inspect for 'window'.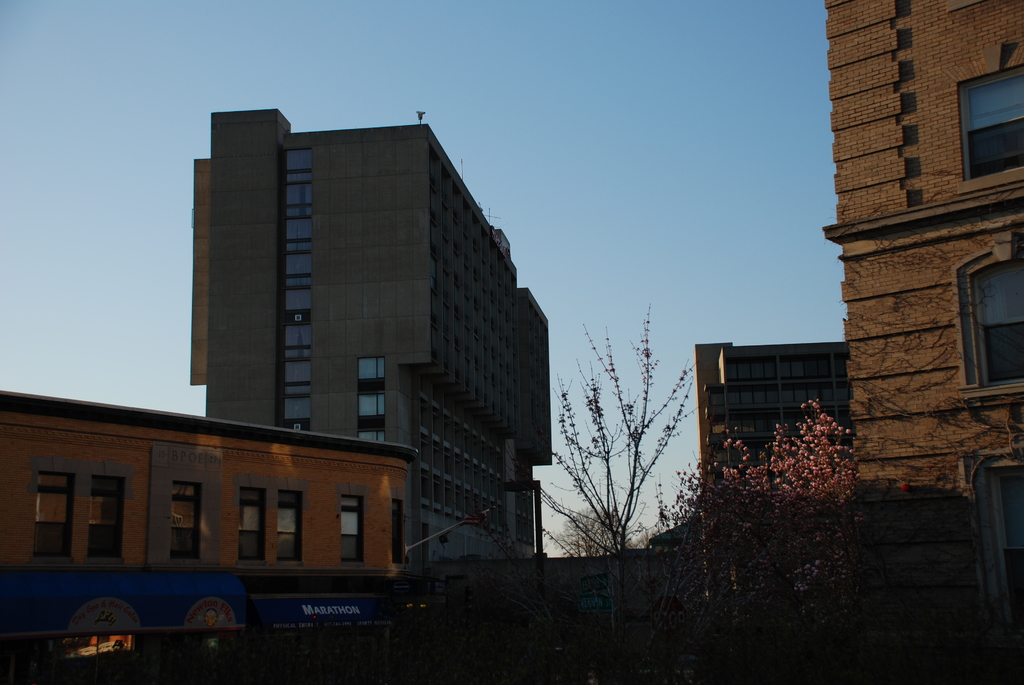
Inspection: [x1=234, y1=487, x2=266, y2=562].
